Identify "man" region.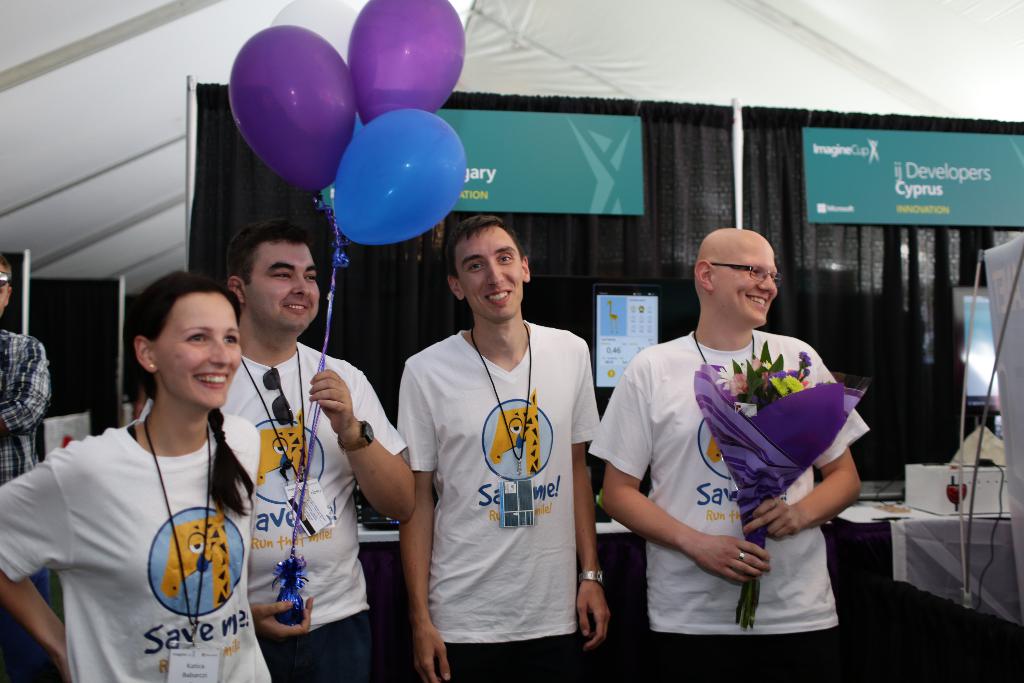
Region: <box>149,219,416,682</box>.
